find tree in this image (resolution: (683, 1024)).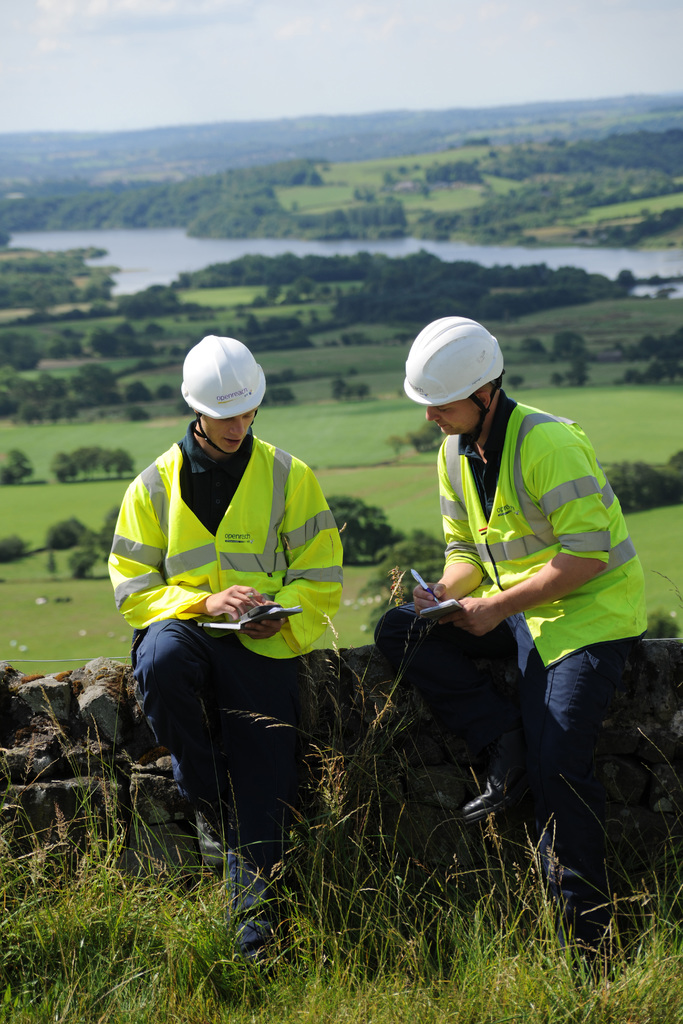
x1=604, y1=452, x2=682, y2=518.
